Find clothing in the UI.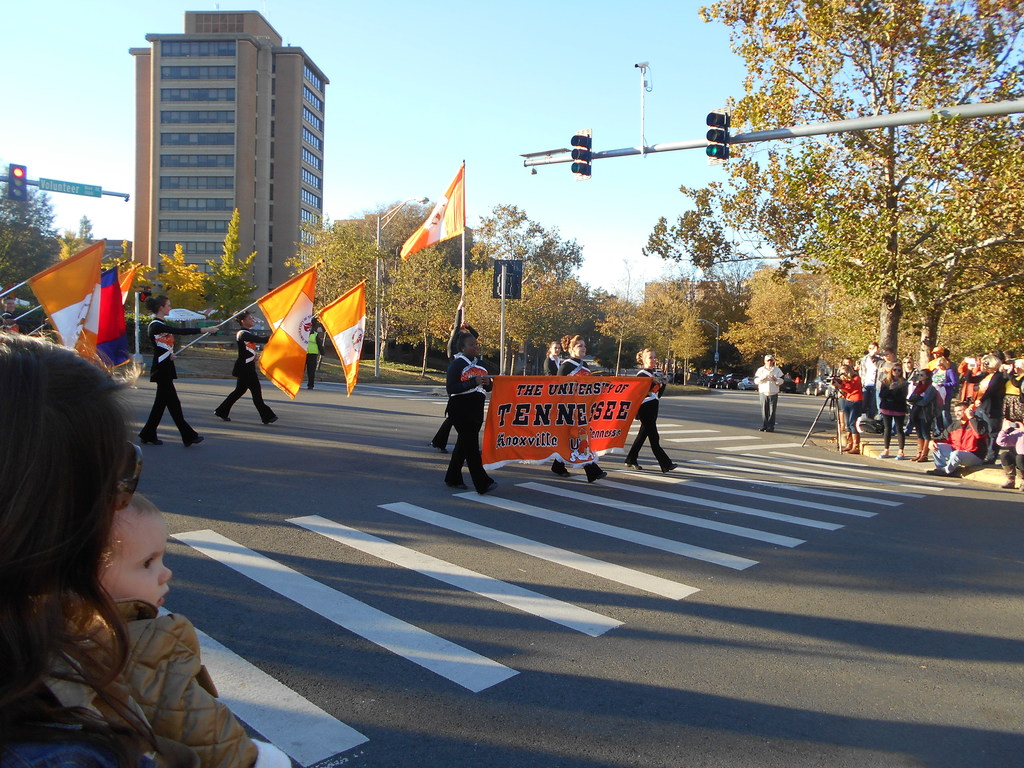
UI element at bbox=(752, 365, 781, 430).
